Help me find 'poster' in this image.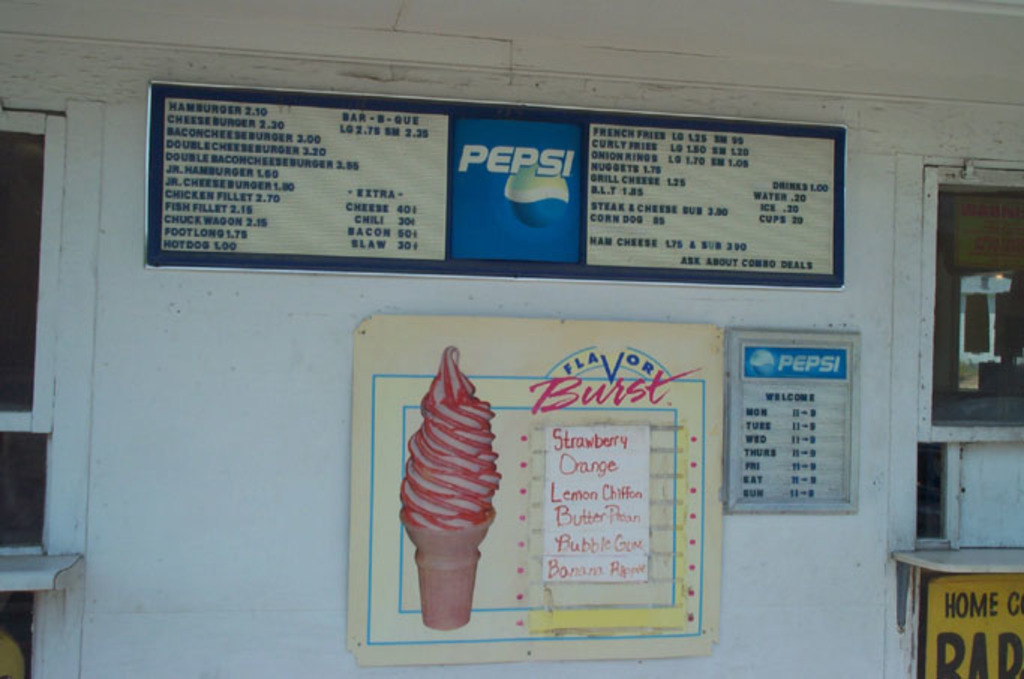
Found it: Rect(922, 576, 1023, 678).
